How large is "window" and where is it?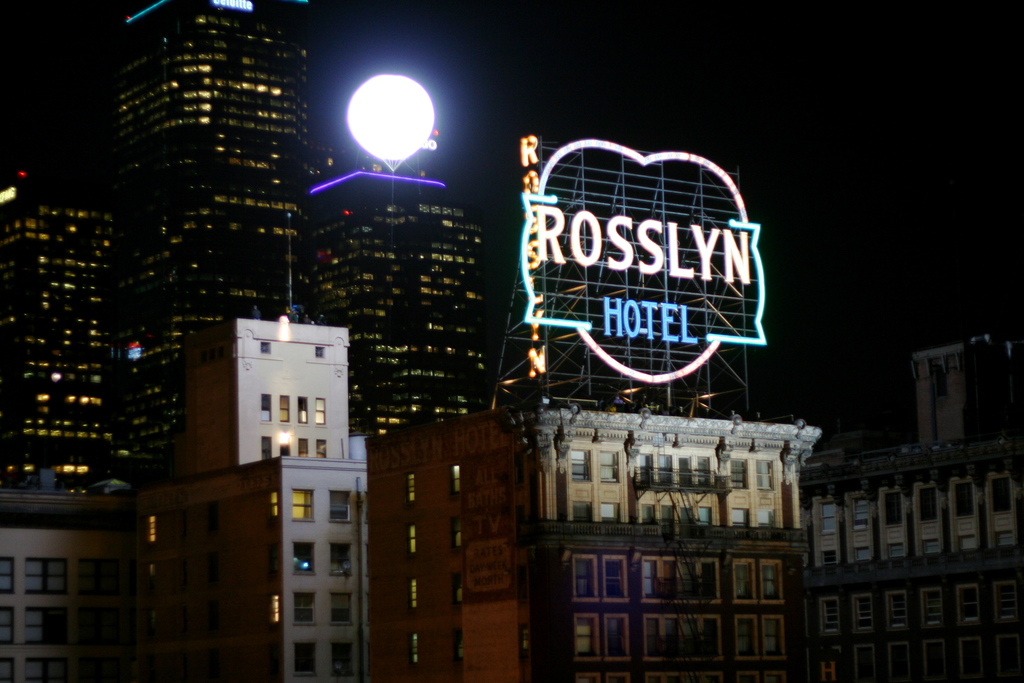
Bounding box: pyautogui.locateOnScreen(644, 555, 722, 605).
